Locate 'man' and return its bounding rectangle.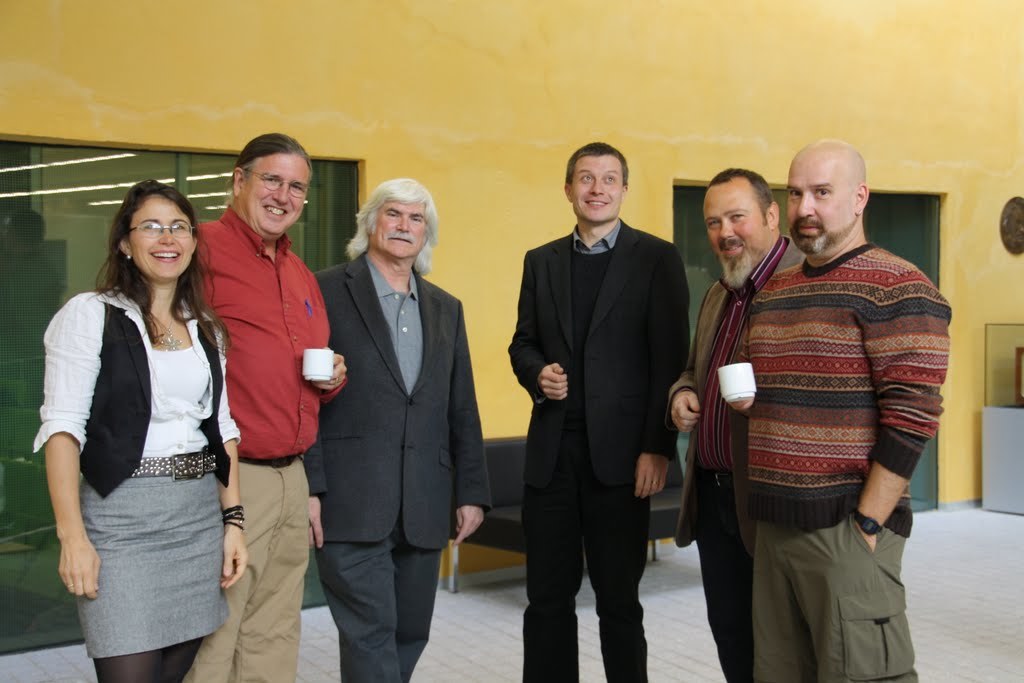
l=313, t=179, r=488, b=682.
